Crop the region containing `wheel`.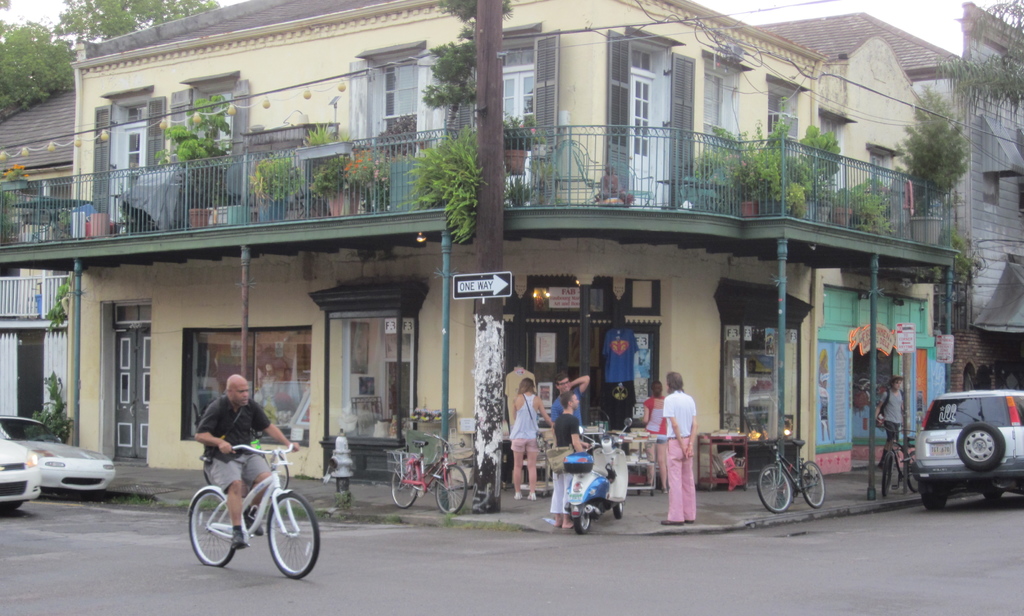
Crop region: {"x1": 189, "y1": 490, "x2": 236, "y2": 567}.
